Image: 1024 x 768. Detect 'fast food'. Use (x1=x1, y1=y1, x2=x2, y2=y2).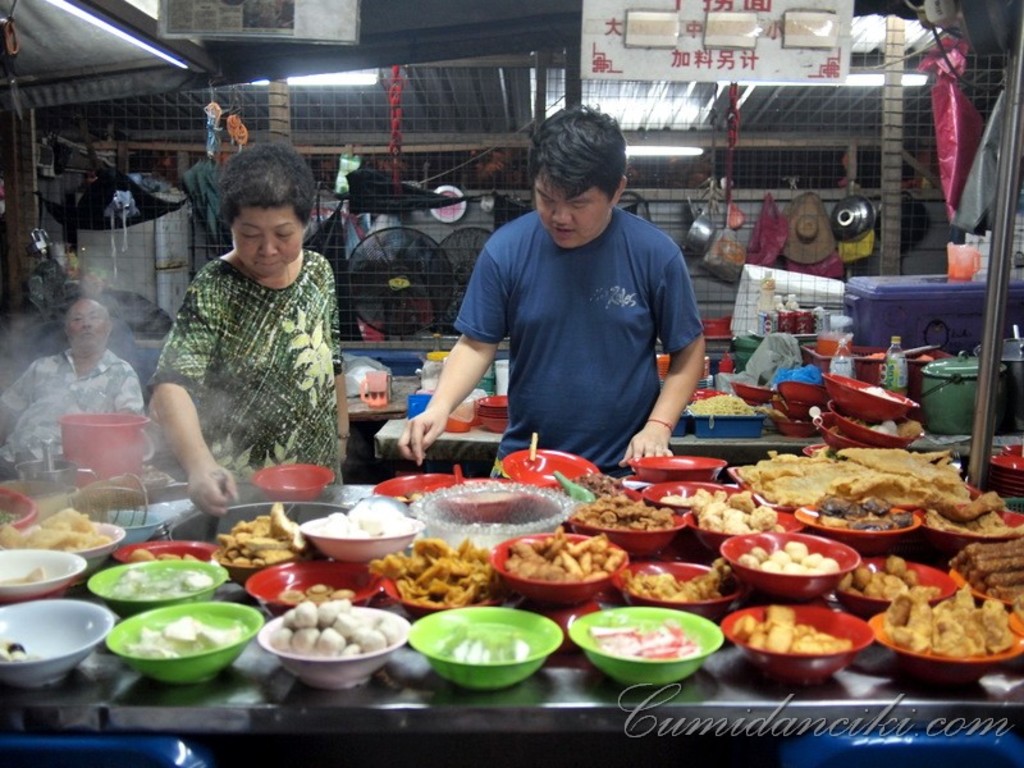
(x1=0, y1=500, x2=110, y2=553).
